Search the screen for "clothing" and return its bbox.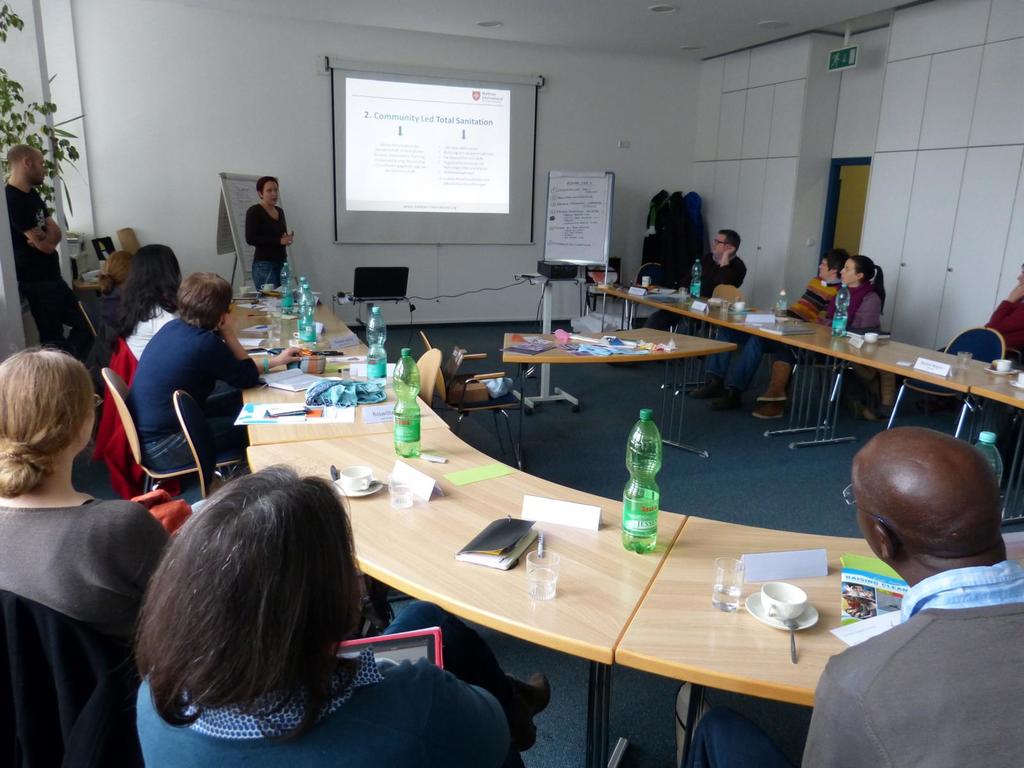
Found: bbox(132, 653, 512, 765).
